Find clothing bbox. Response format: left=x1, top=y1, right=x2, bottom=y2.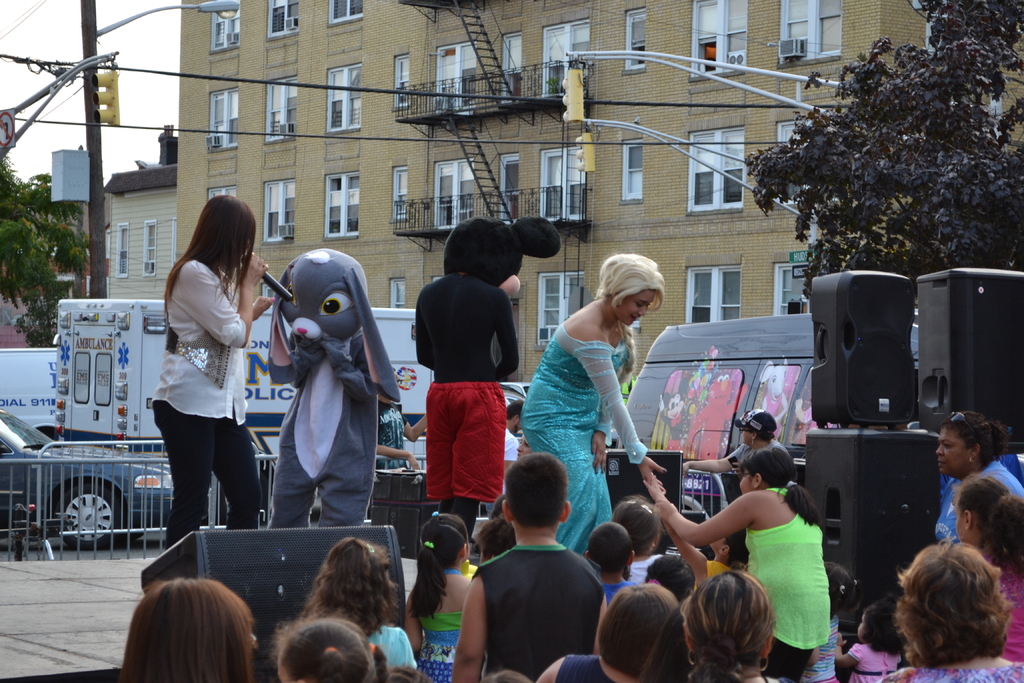
left=520, top=320, right=646, bottom=554.
